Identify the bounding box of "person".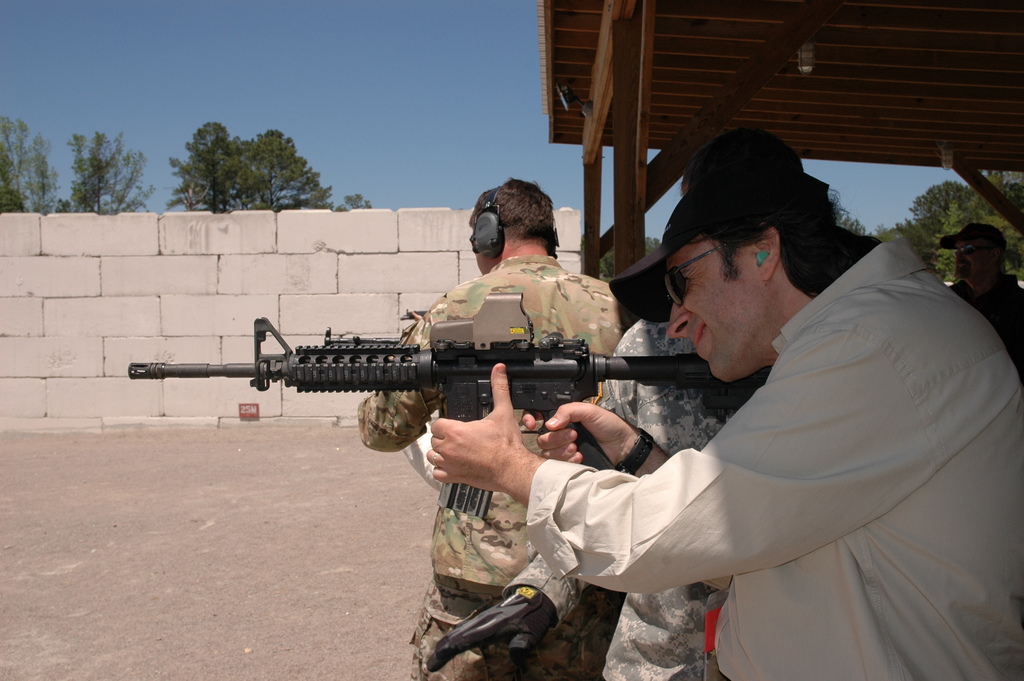
bbox=[592, 315, 755, 680].
